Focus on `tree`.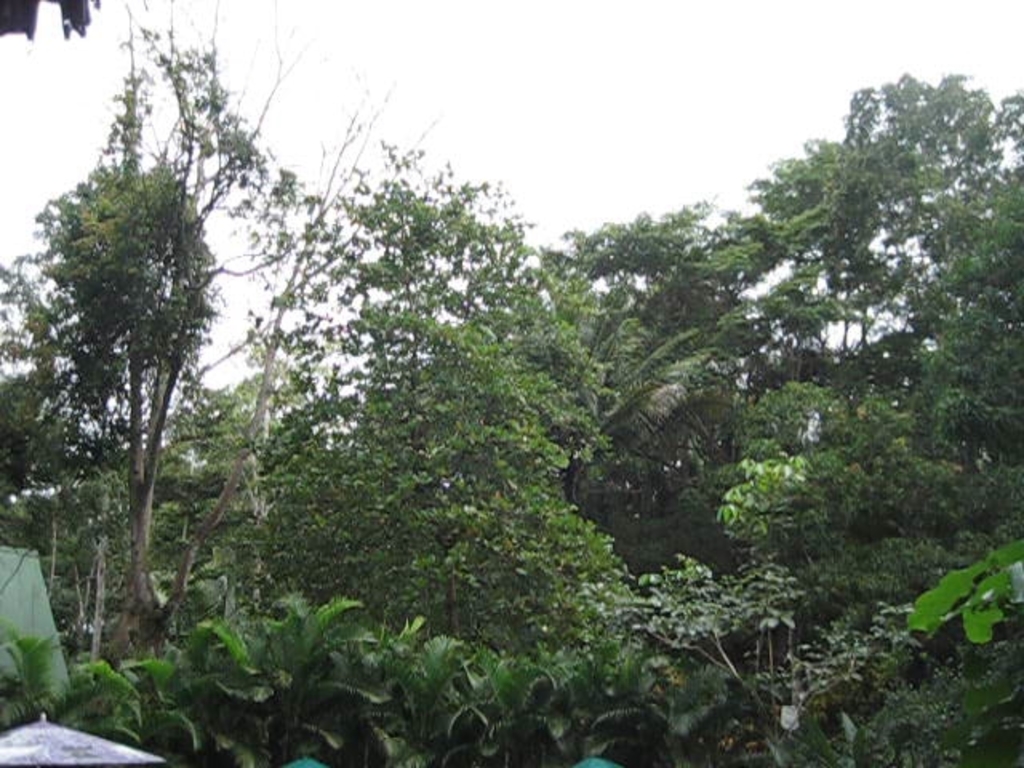
Focused at [10, 150, 226, 464].
